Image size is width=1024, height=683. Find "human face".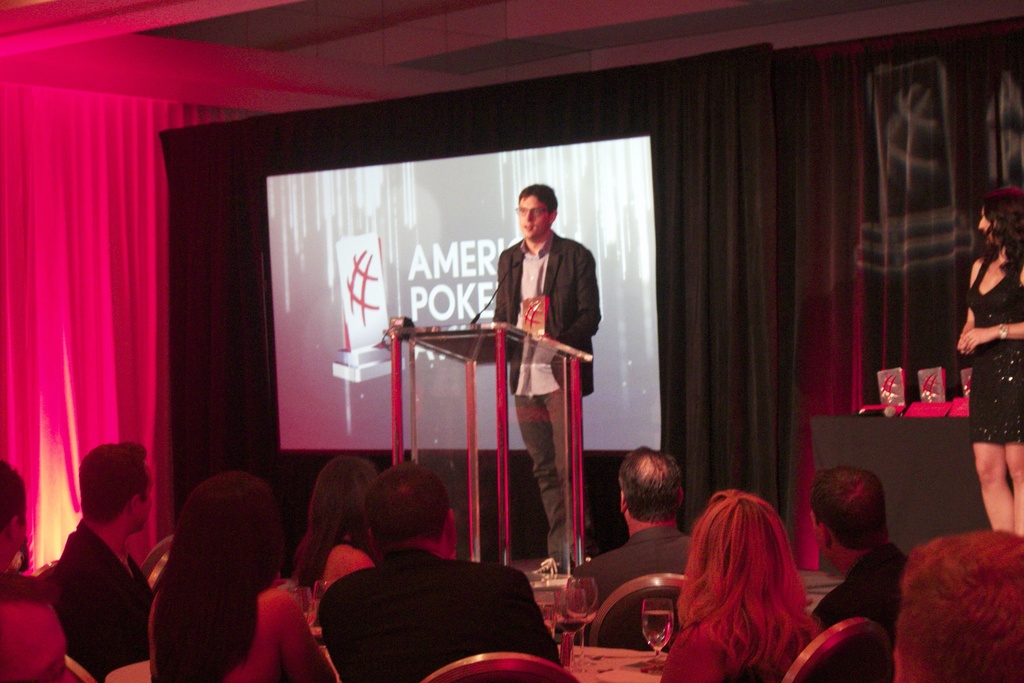
BBox(139, 470, 150, 538).
